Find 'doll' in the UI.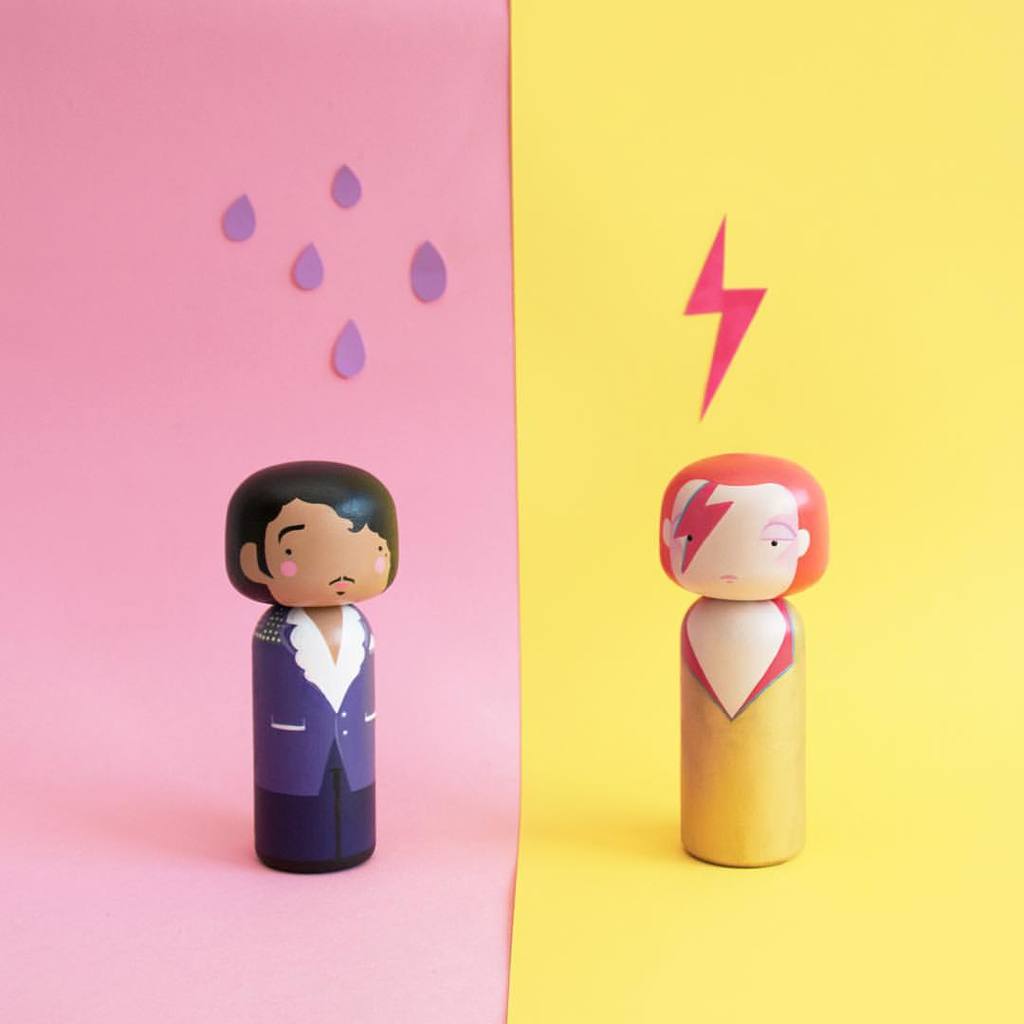
UI element at 653:448:832:864.
